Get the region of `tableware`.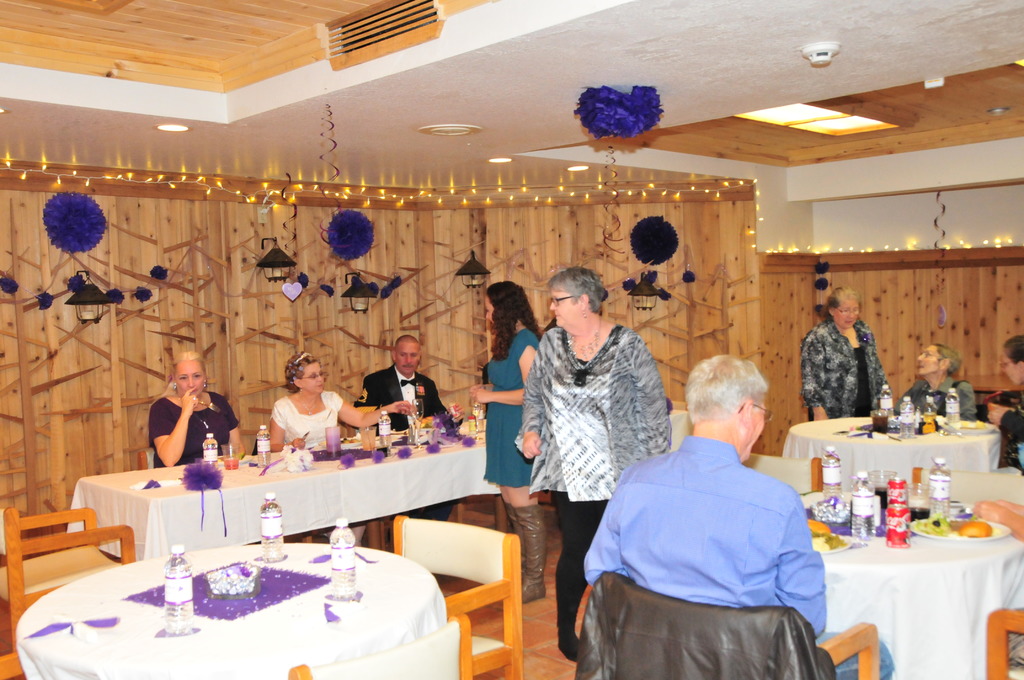
detection(909, 509, 1014, 540).
